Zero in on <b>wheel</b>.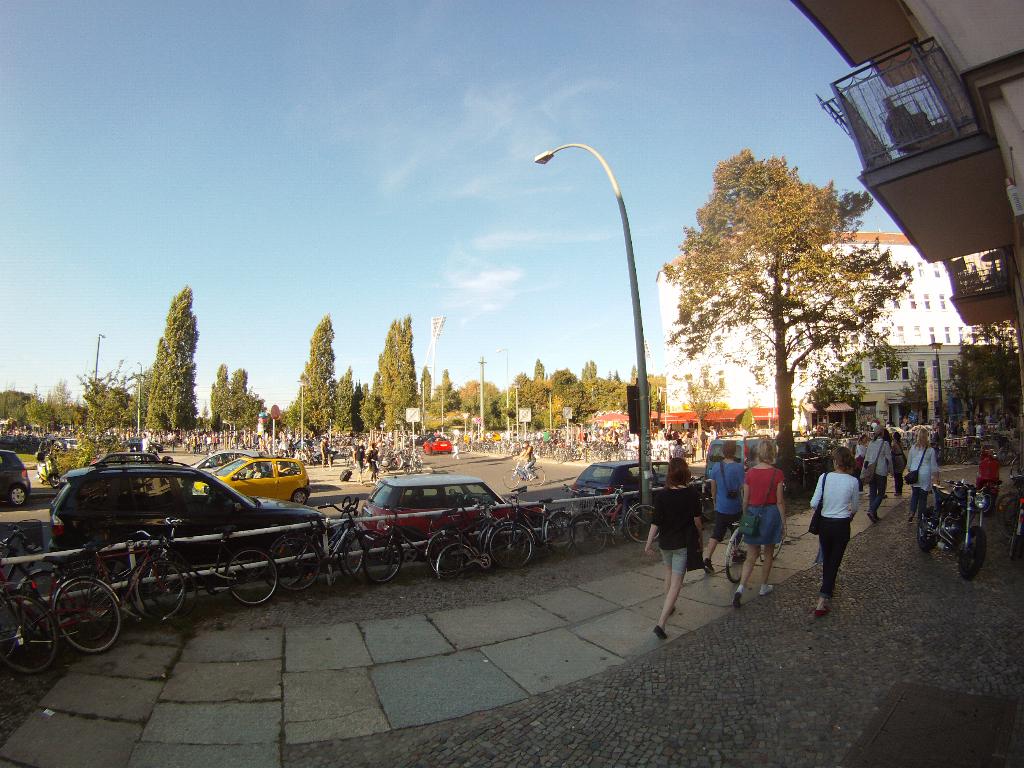
Zeroed in: 504, 468, 523, 490.
